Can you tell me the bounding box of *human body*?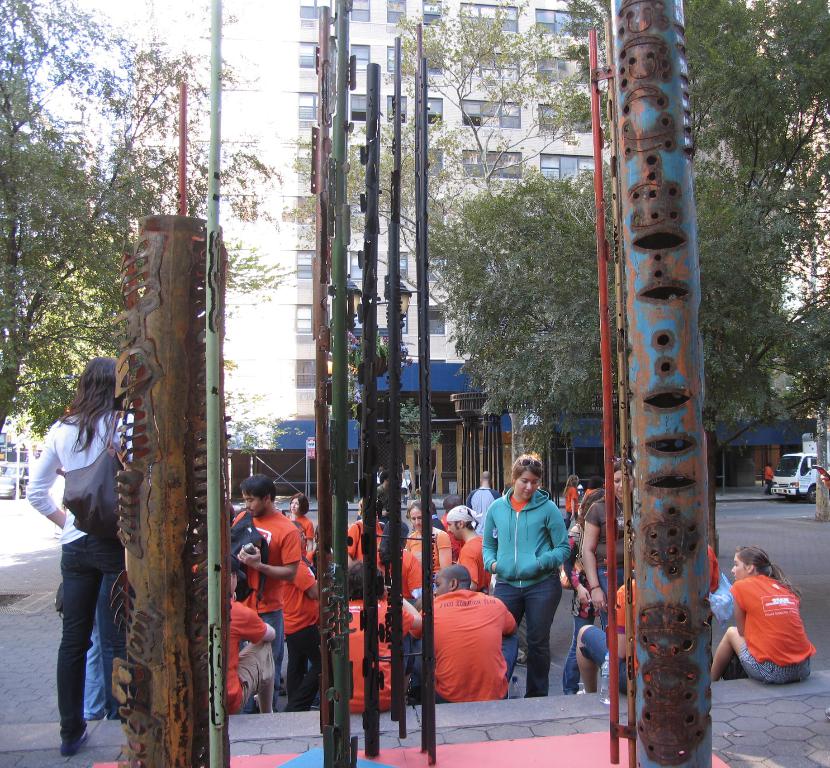
select_region(587, 467, 629, 655).
